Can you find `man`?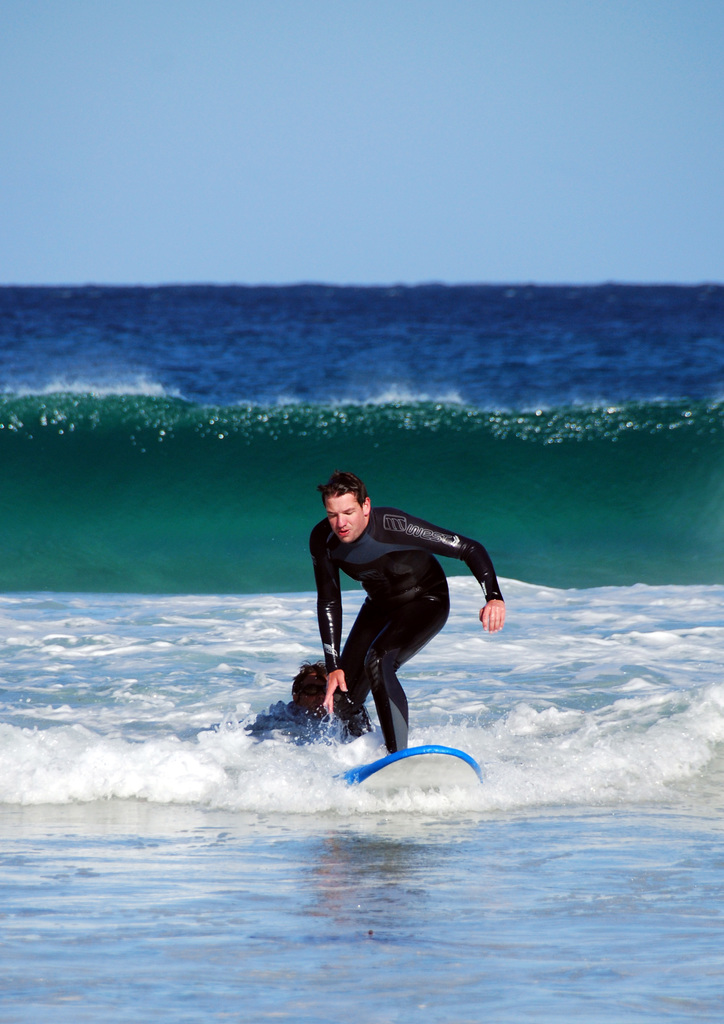
Yes, bounding box: [x1=309, y1=467, x2=517, y2=760].
